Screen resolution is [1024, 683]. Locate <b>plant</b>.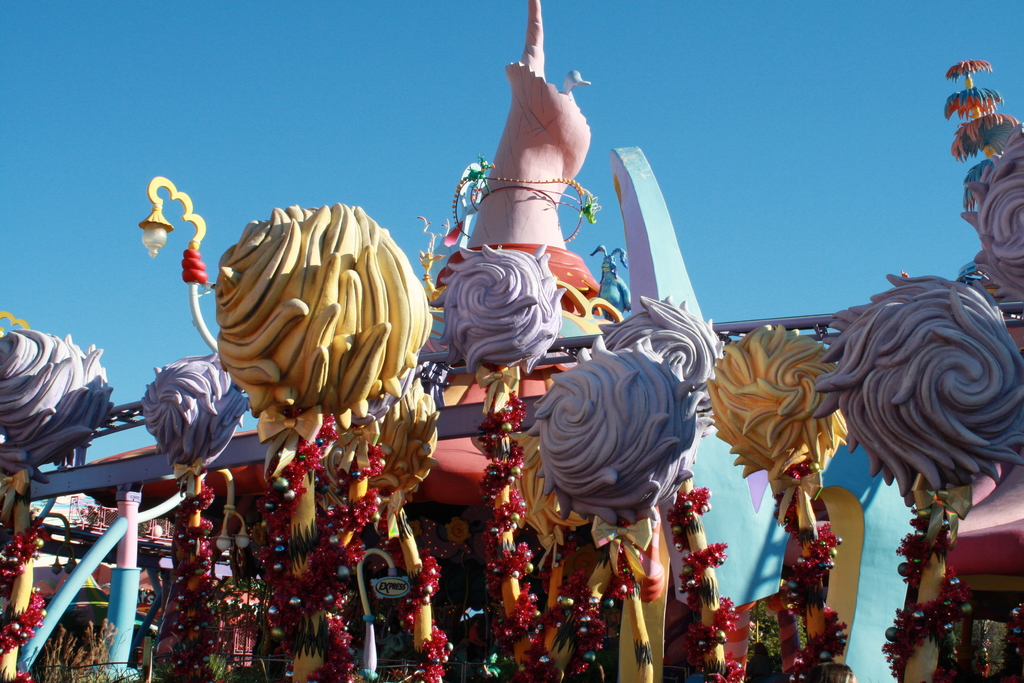
[x1=745, y1=598, x2=801, y2=661].
